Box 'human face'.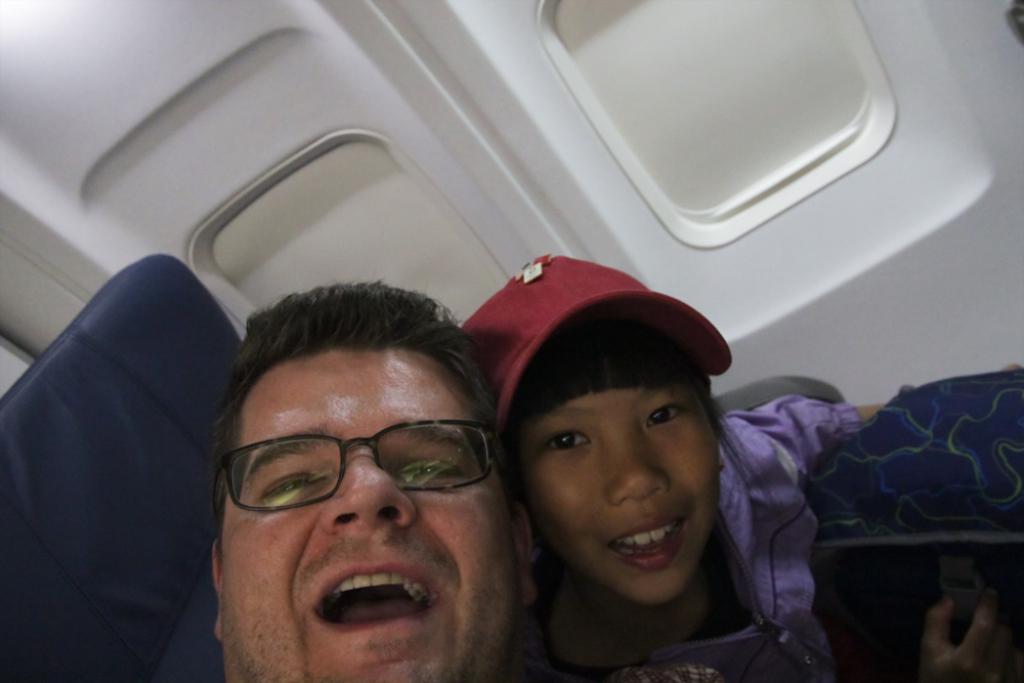
BBox(522, 404, 730, 598).
